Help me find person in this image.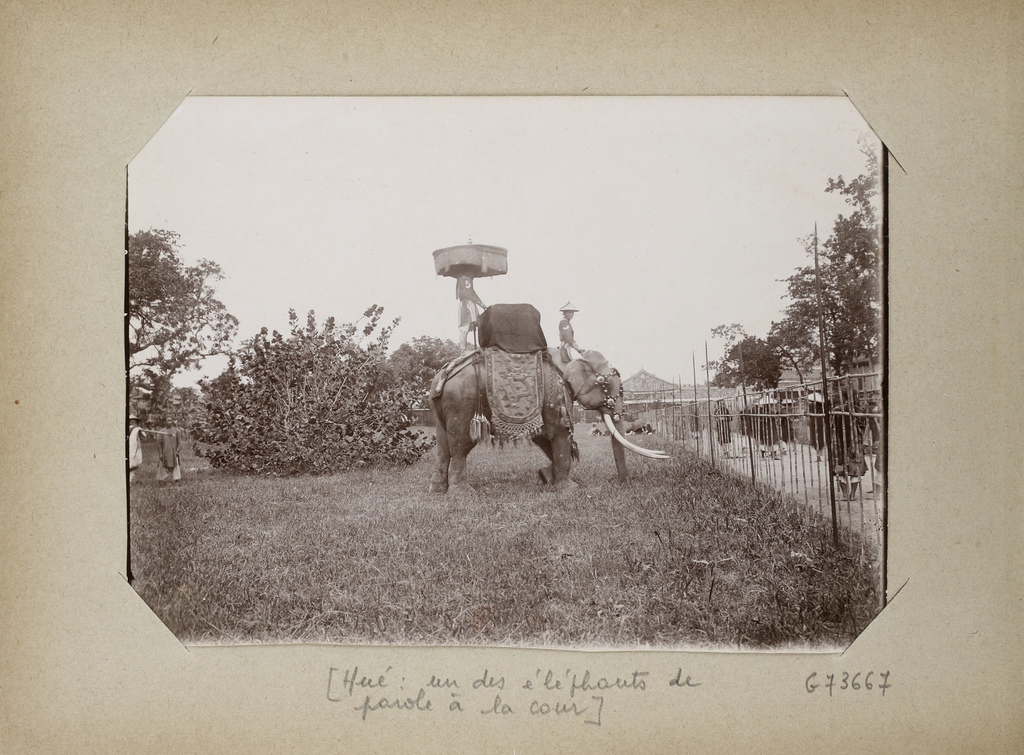
Found it: <region>127, 414, 148, 493</region>.
